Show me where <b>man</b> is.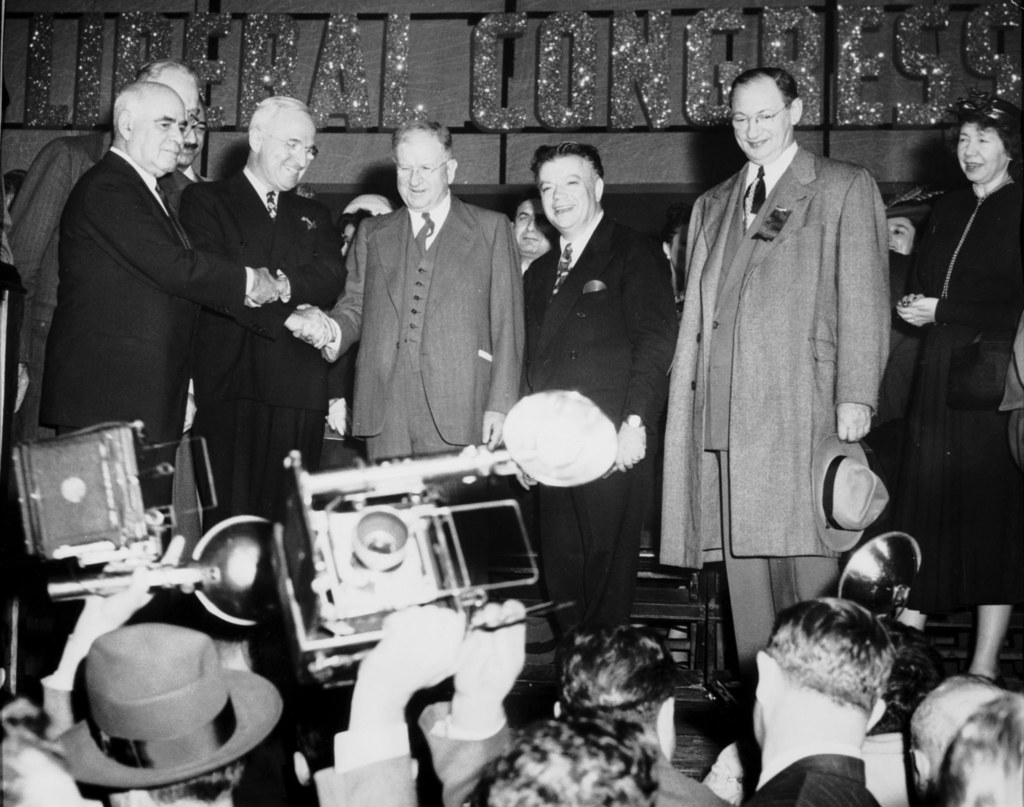
<b>man</b> is at box=[31, 74, 288, 712].
